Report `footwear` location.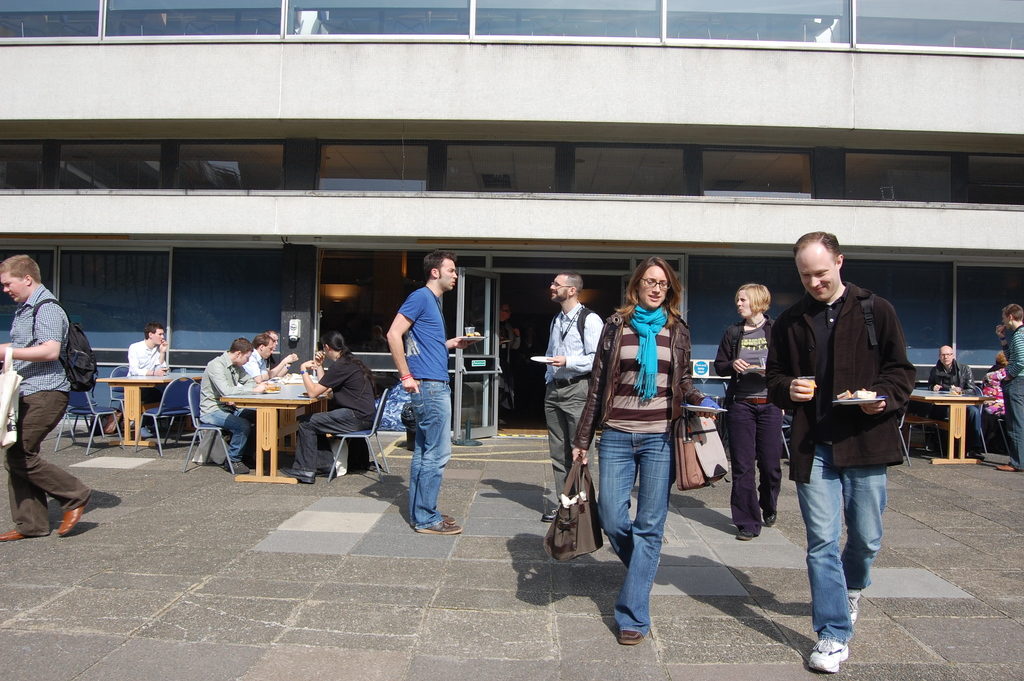
Report: 421:521:461:534.
